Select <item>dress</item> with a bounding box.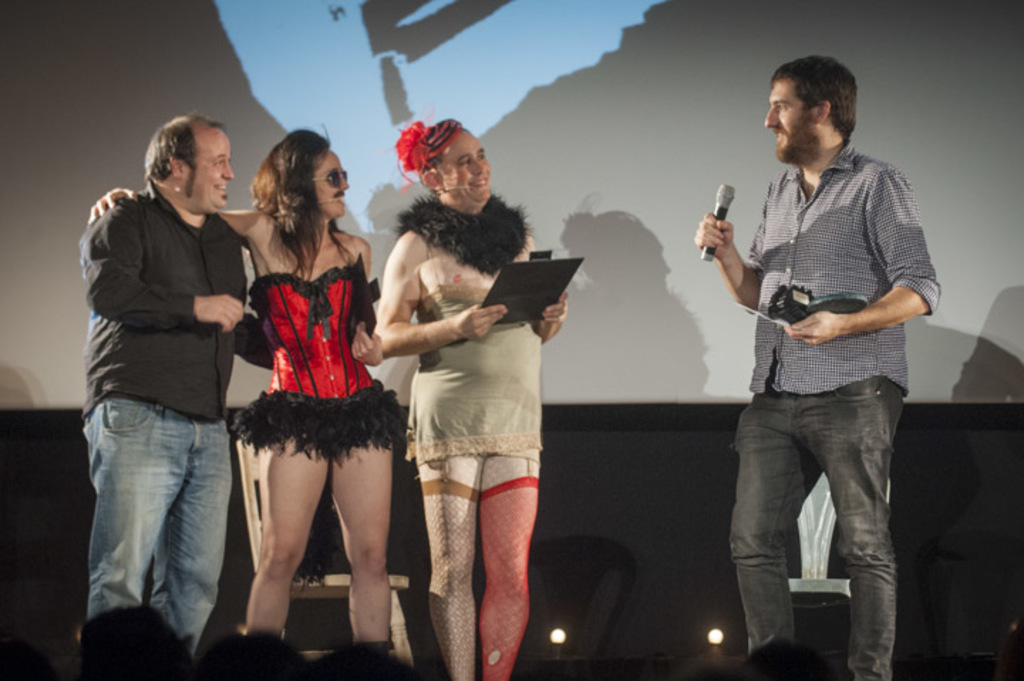
x1=229 y1=269 x2=410 y2=462.
